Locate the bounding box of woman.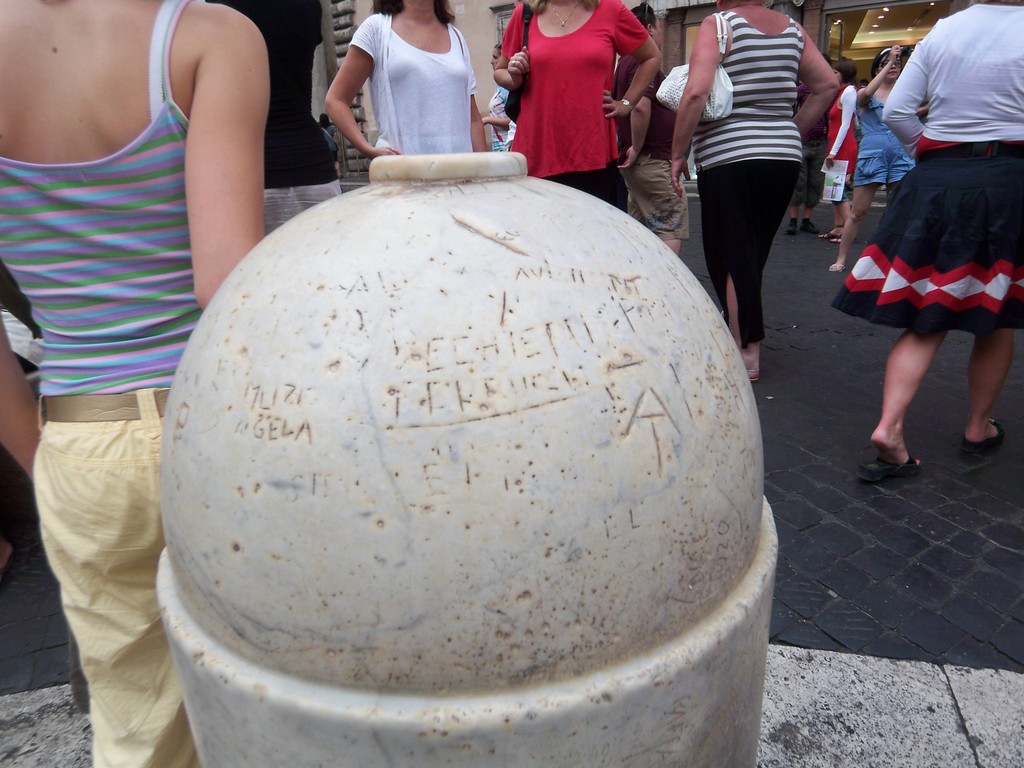
Bounding box: (x1=826, y1=0, x2=1023, y2=490).
